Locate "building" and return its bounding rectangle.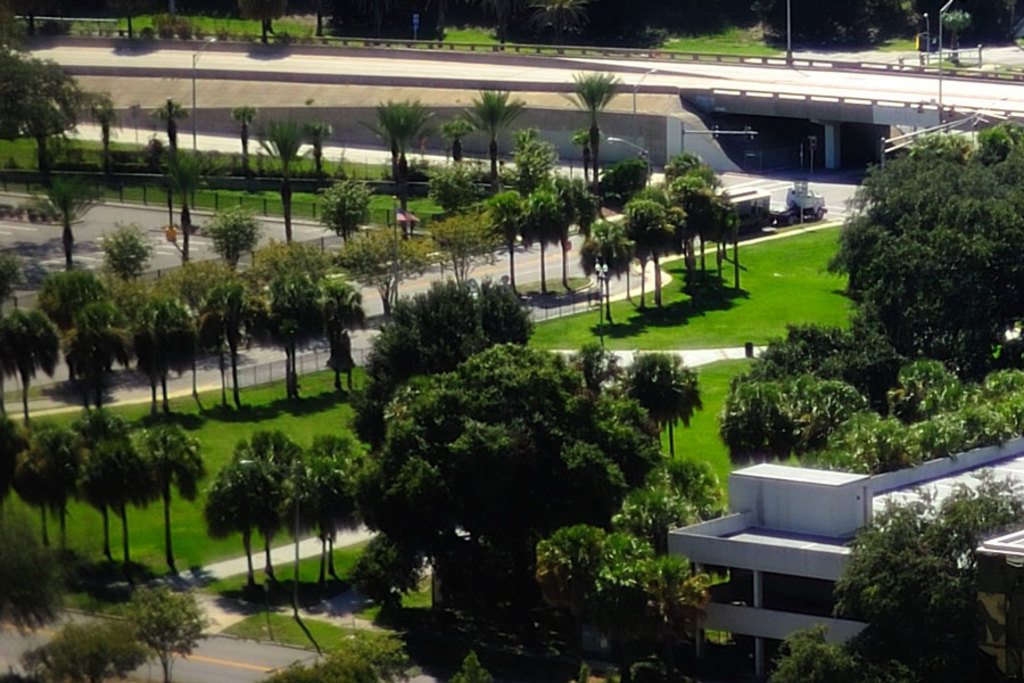
{"x1": 968, "y1": 528, "x2": 1023, "y2": 682}.
